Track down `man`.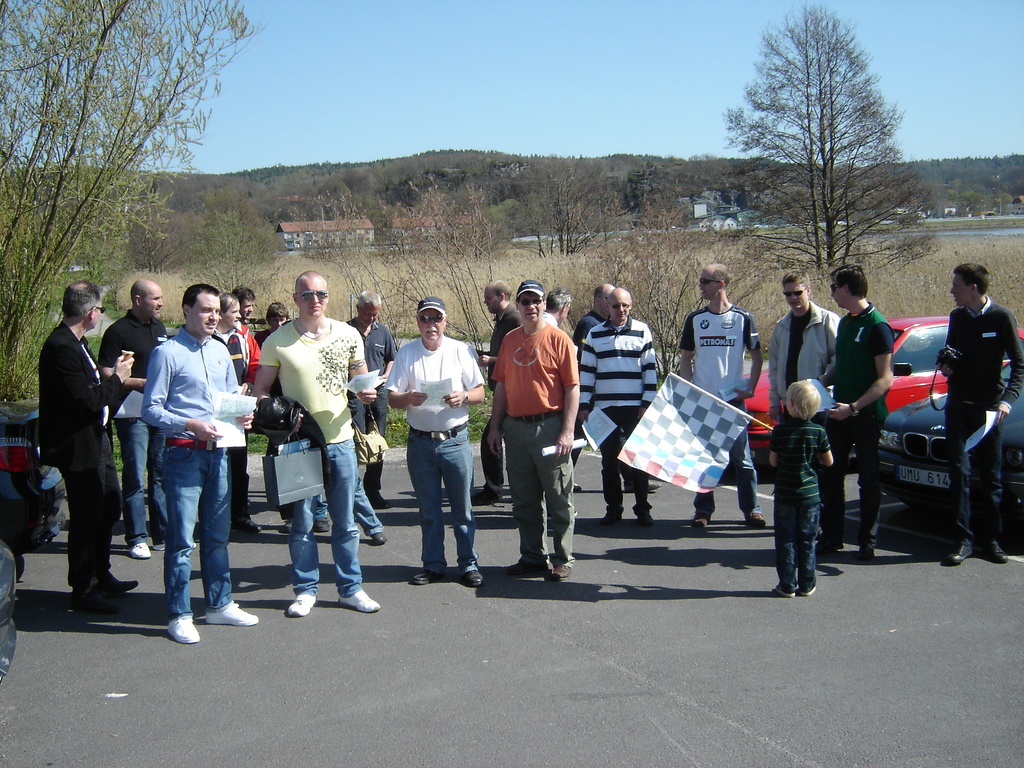
Tracked to {"left": 38, "top": 282, "right": 138, "bottom": 600}.
